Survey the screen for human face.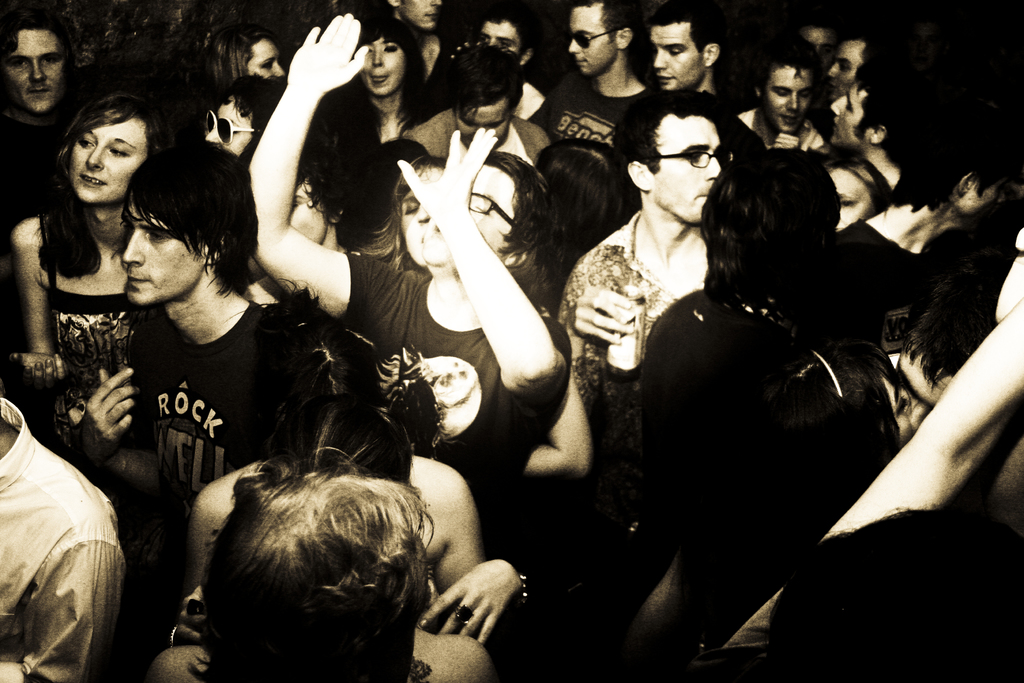
Survey found: (763,65,815,131).
